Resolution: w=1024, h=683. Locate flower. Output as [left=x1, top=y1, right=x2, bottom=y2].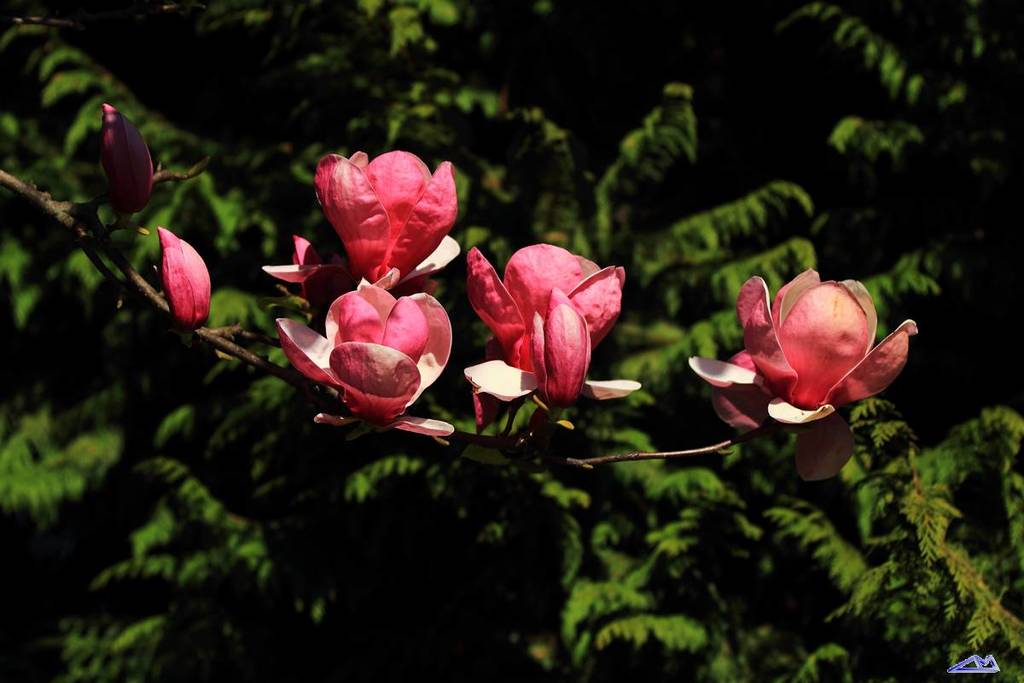
[left=690, top=264, right=917, bottom=484].
